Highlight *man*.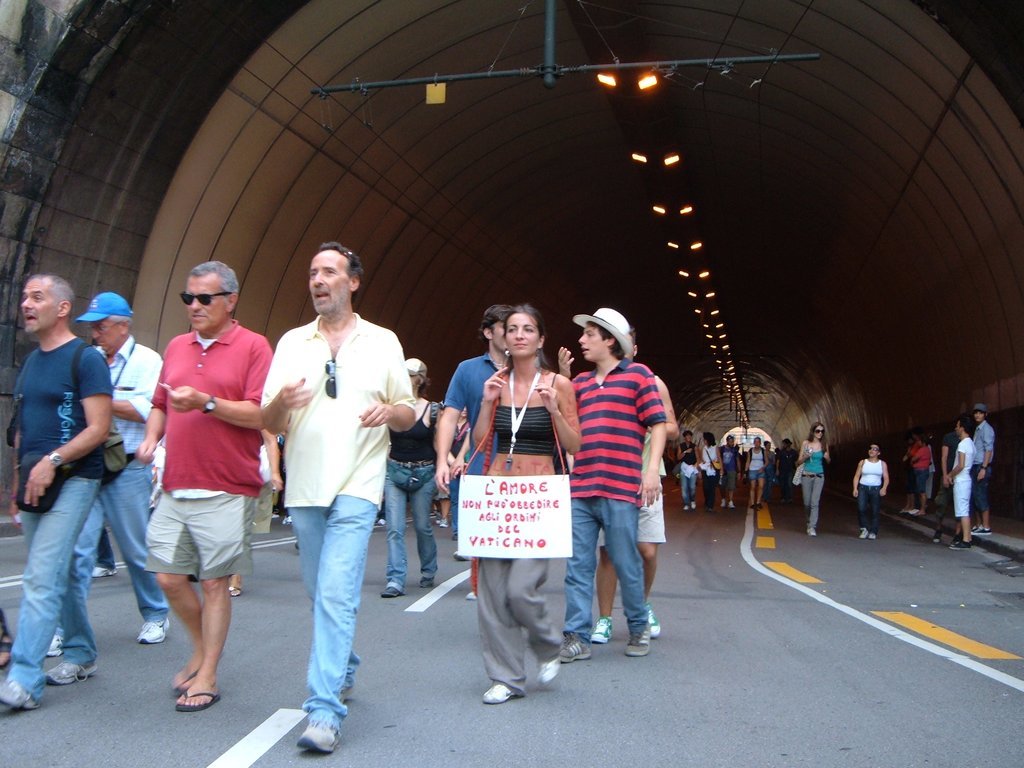
Highlighted region: bbox=(0, 271, 116, 712).
